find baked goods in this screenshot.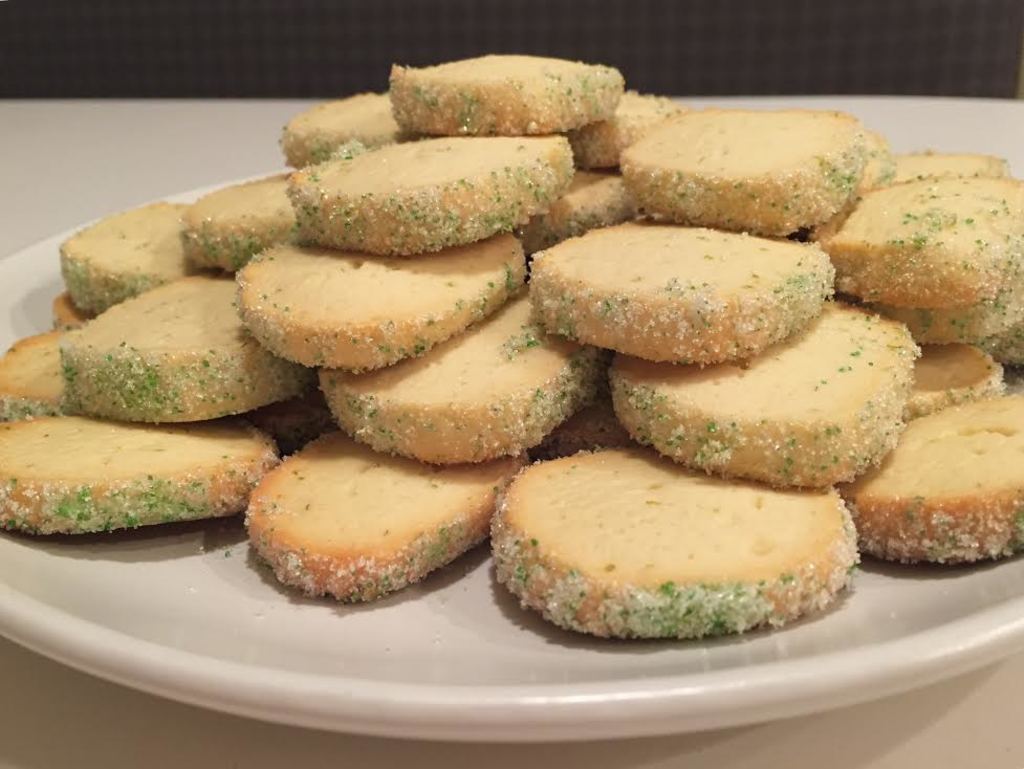
The bounding box for baked goods is {"left": 288, "top": 134, "right": 578, "bottom": 256}.
